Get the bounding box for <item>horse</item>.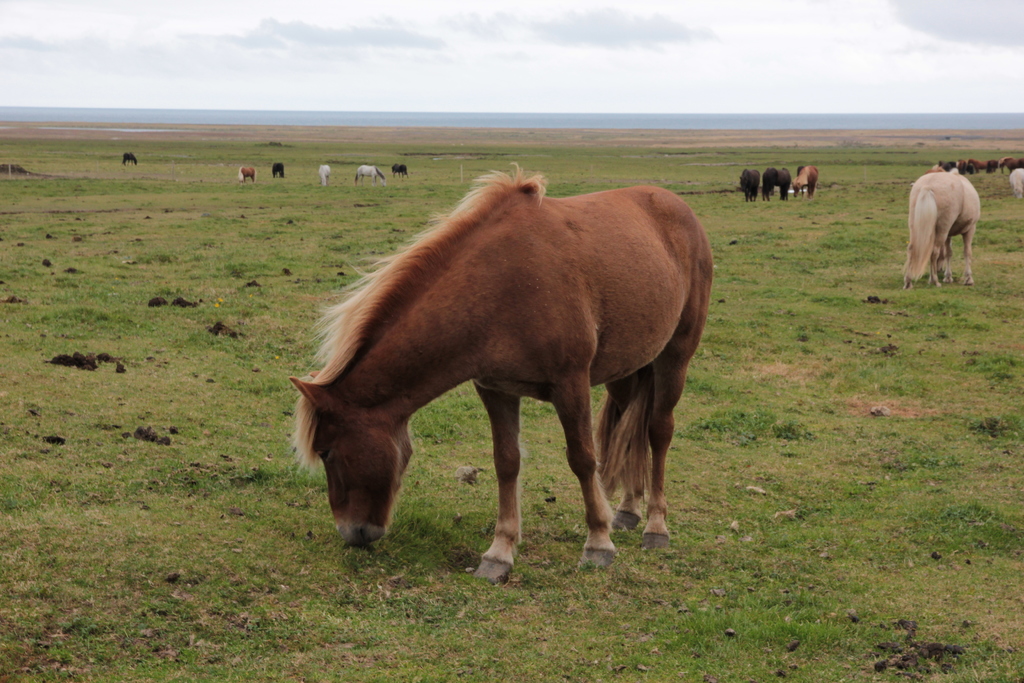
box=[236, 163, 257, 181].
